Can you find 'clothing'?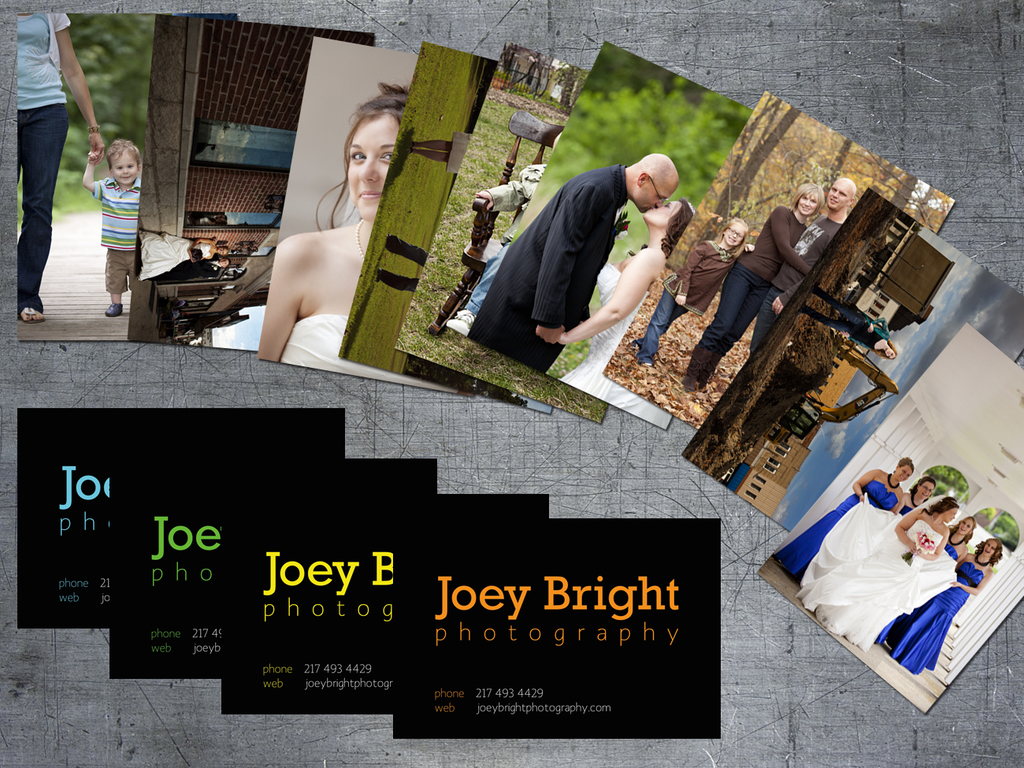
Yes, bounding box: <region>753, 208, 853, 345</region>.
